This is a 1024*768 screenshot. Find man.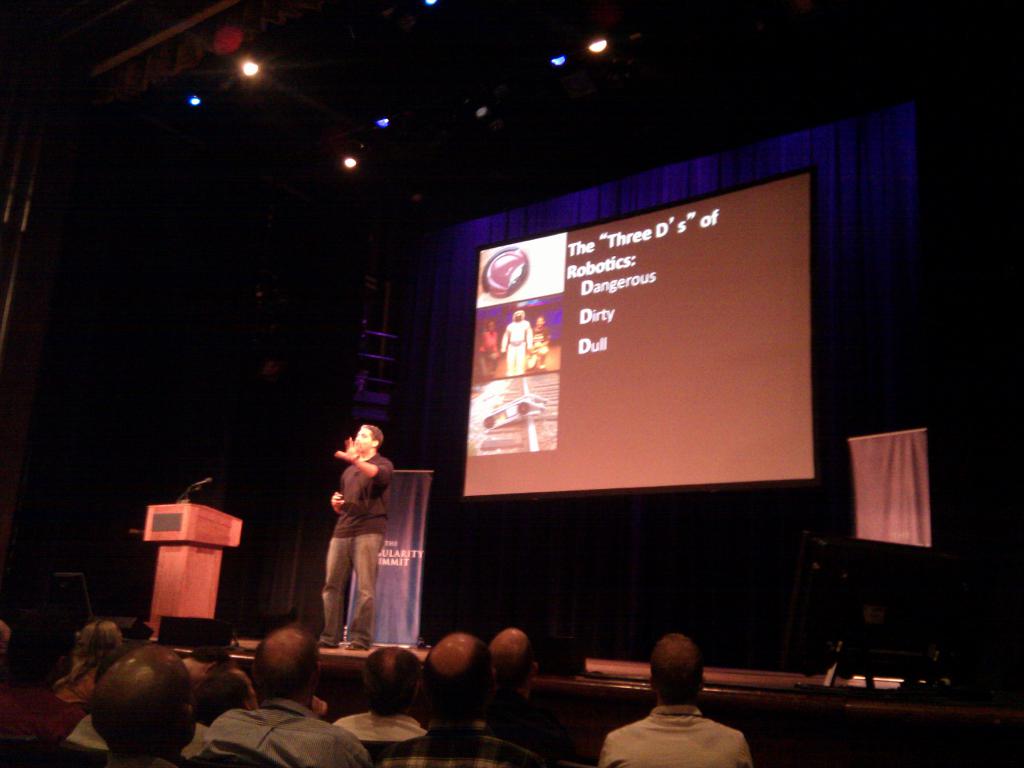
Bounding box: bbox=(381, 628, 555, 767).
